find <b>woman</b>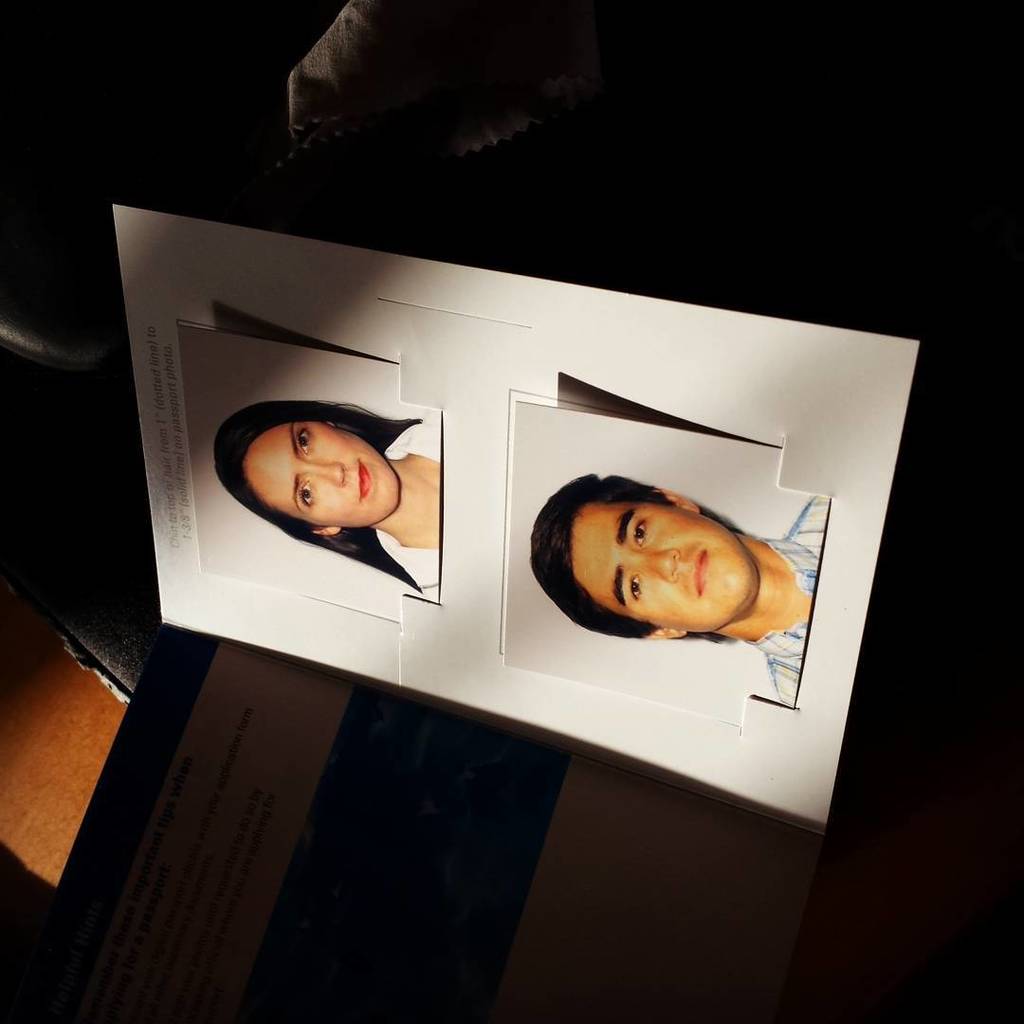
194, 378, 452, 600
